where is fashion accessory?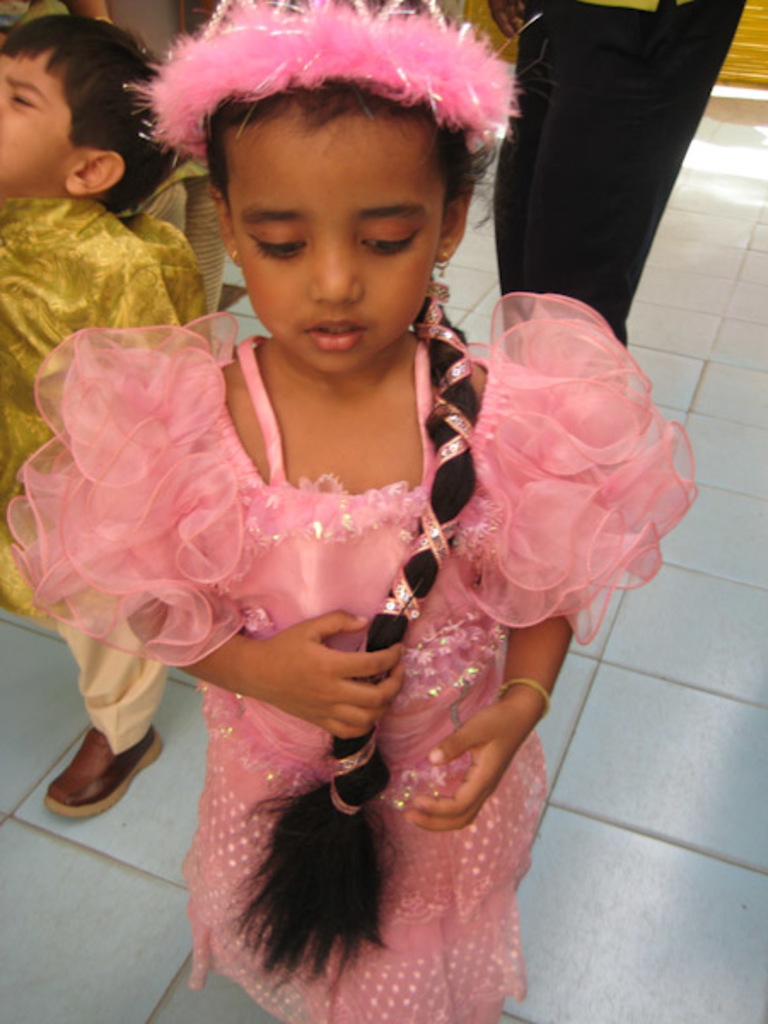
430:246:452:282.
